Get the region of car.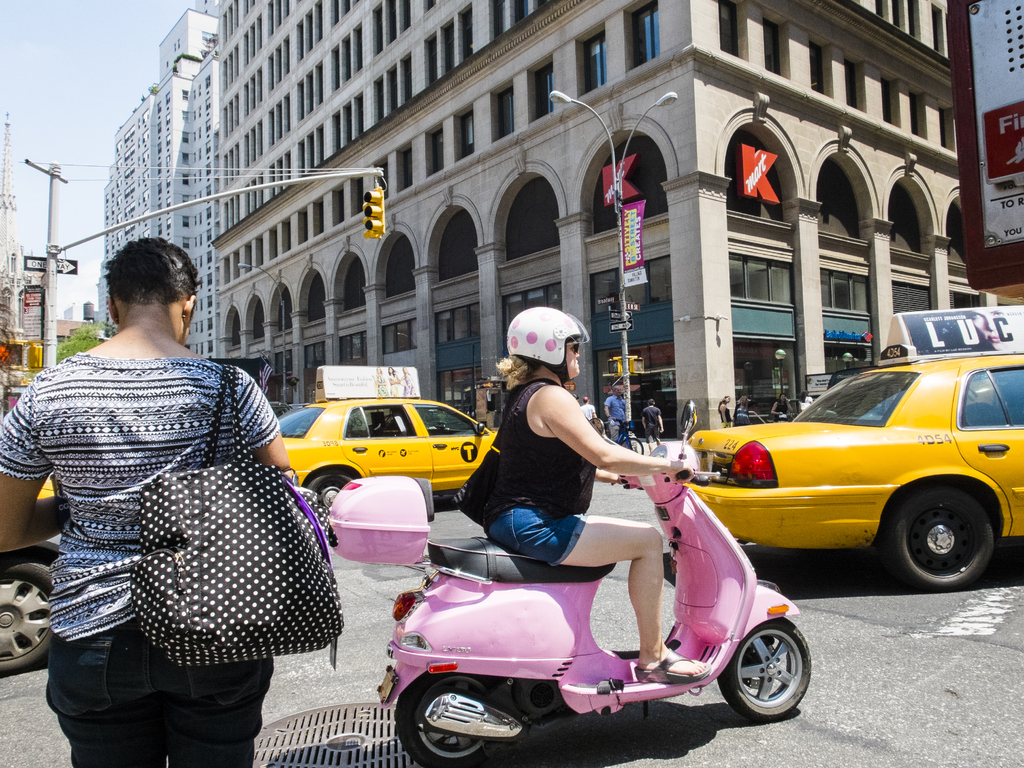
x1=271, y1=401, x2=292, y2=420.
